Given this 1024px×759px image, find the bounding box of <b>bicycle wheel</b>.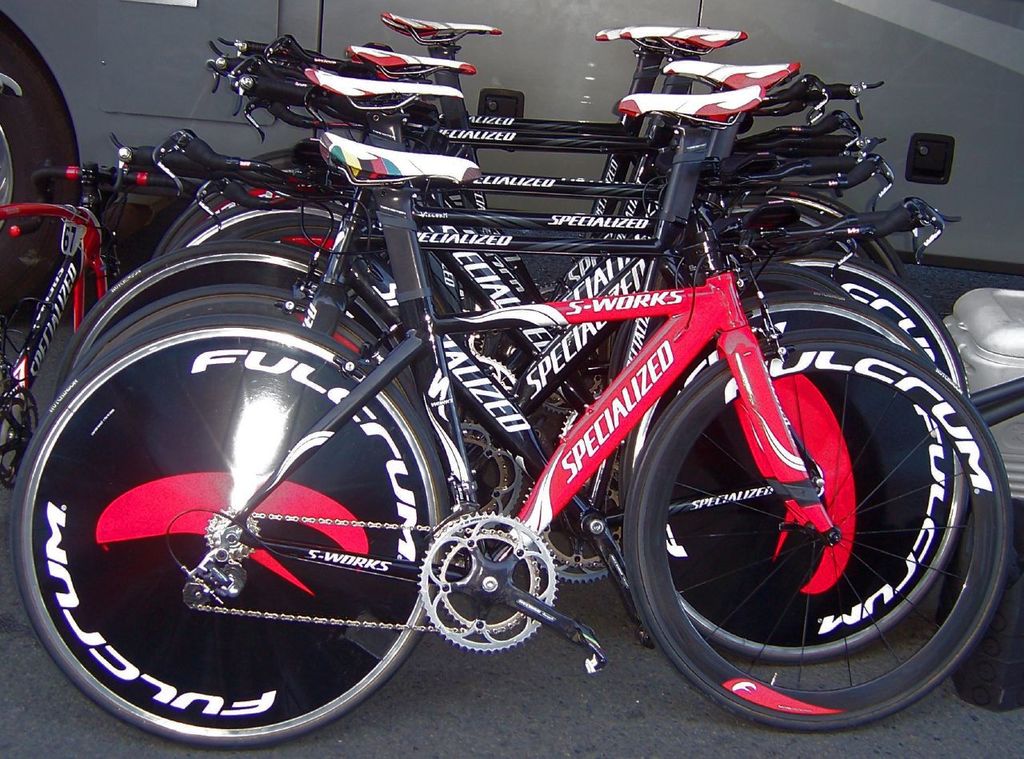
crop(710, 178, 917, 294).
